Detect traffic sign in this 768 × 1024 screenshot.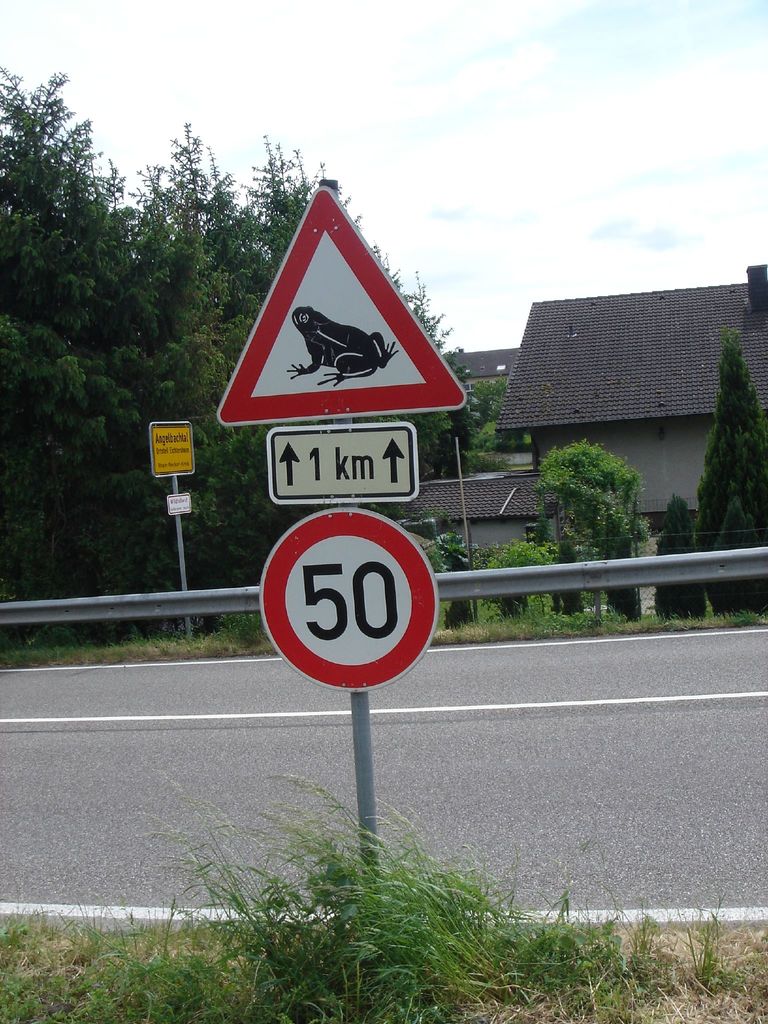
Detection: x1=265, y1=421, x2=422, y2=503.
